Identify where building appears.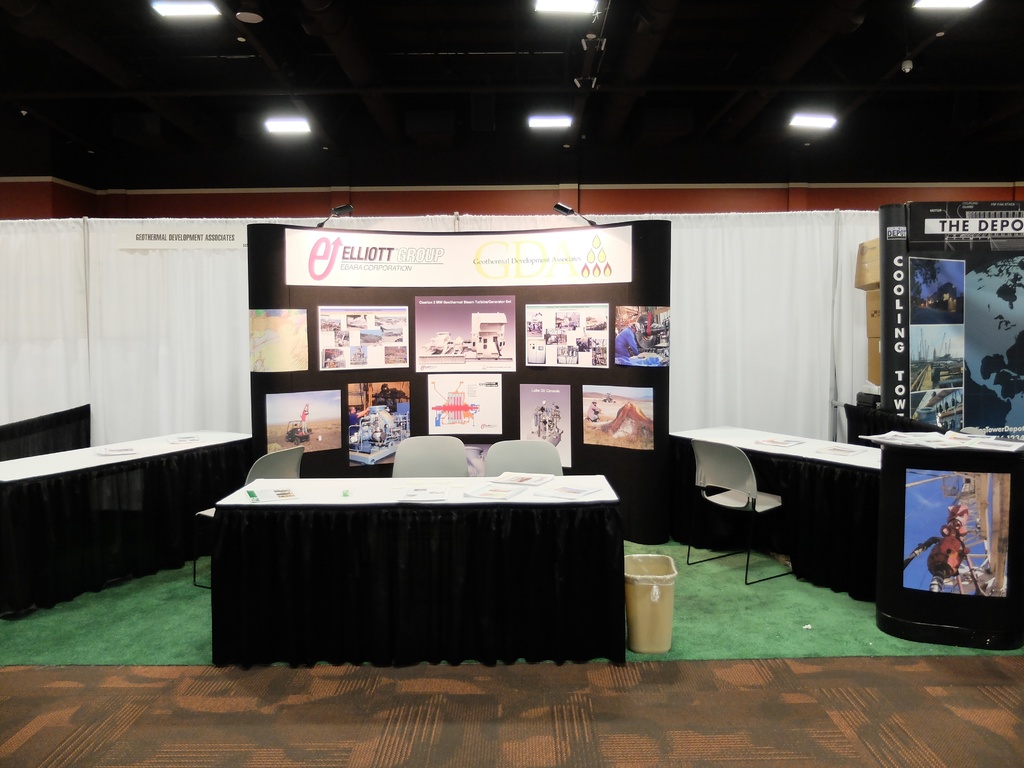
Appears at box=[0, 0, 1023, 767].
